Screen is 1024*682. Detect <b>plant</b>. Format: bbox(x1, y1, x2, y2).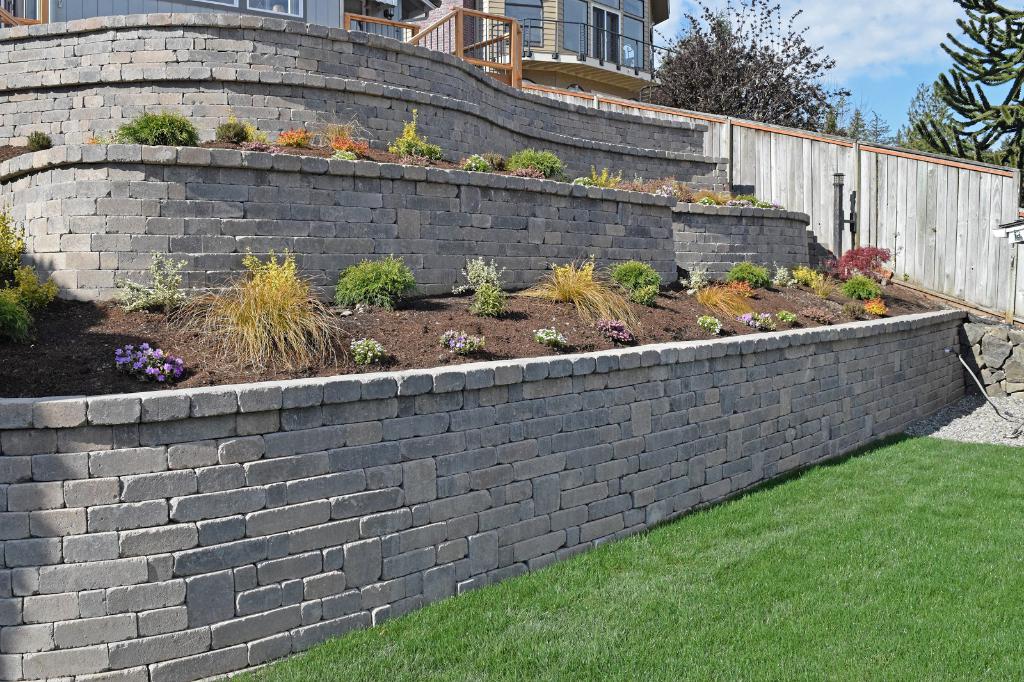
bbox(0, 140, 27, 160).
